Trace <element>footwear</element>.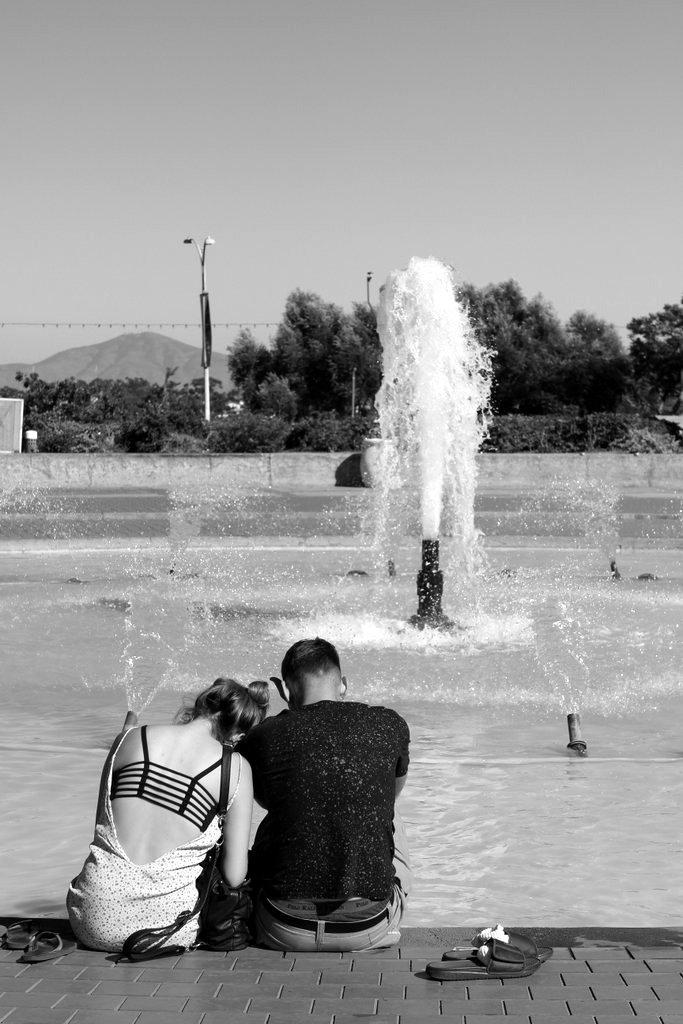
Traced to rect(467, 926, 557, 967).
